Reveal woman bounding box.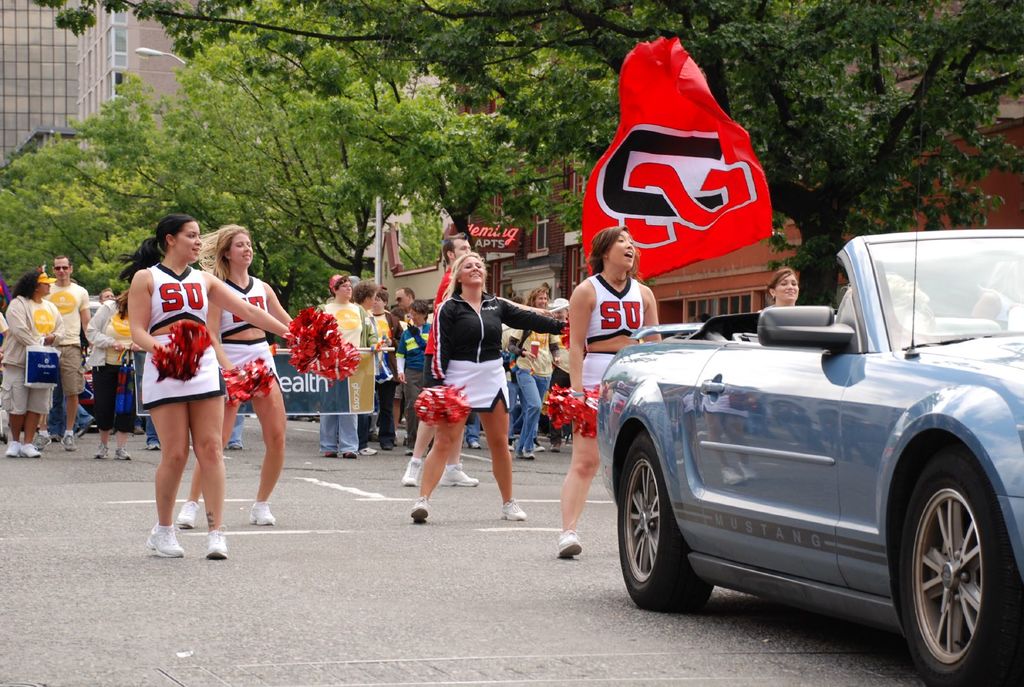
Revealed: 0, 265, 52, 455.
